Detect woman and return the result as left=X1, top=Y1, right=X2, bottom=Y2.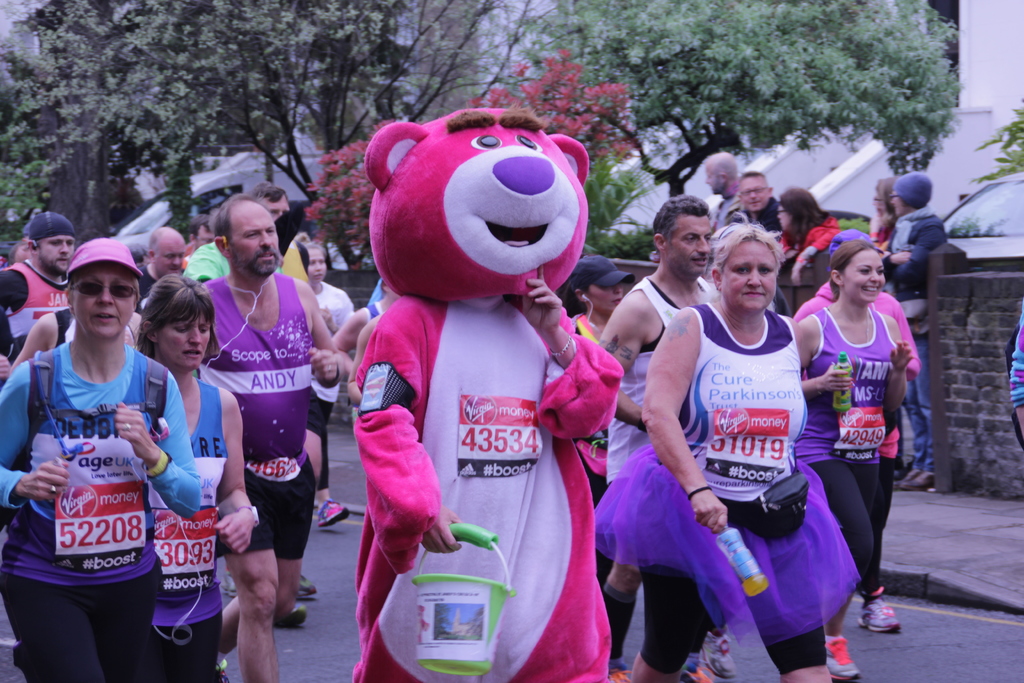
left=304, top=242, right=355, bottom=529.
